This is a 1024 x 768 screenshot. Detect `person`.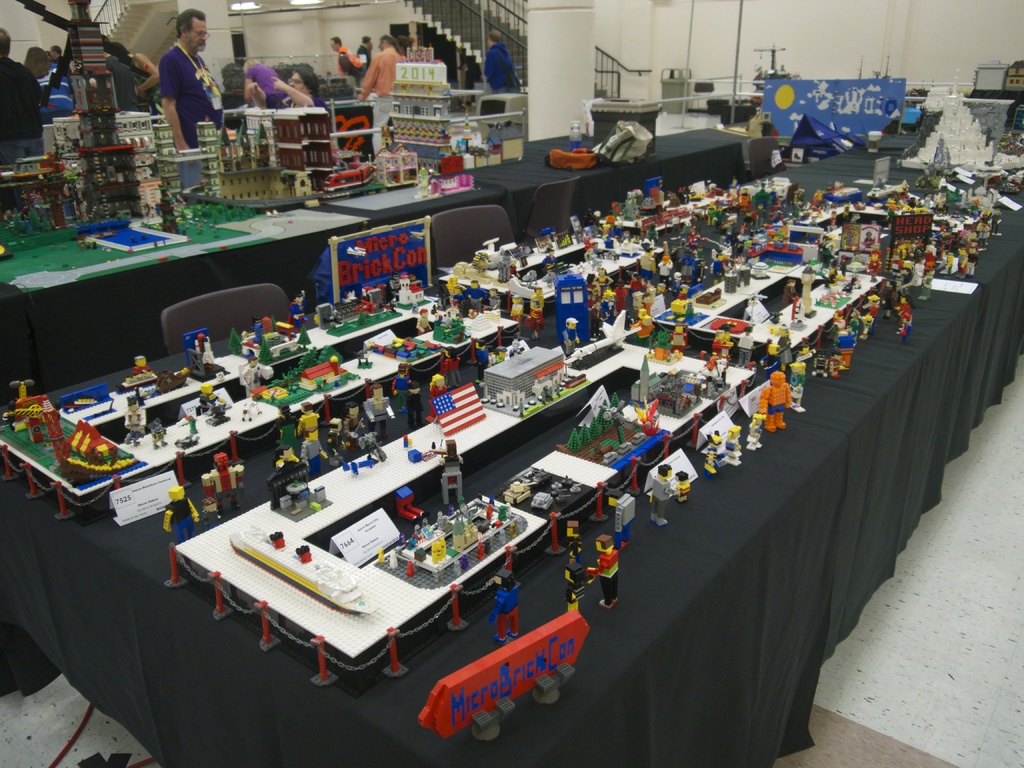
bbox=[48, 44, 78, 103].
